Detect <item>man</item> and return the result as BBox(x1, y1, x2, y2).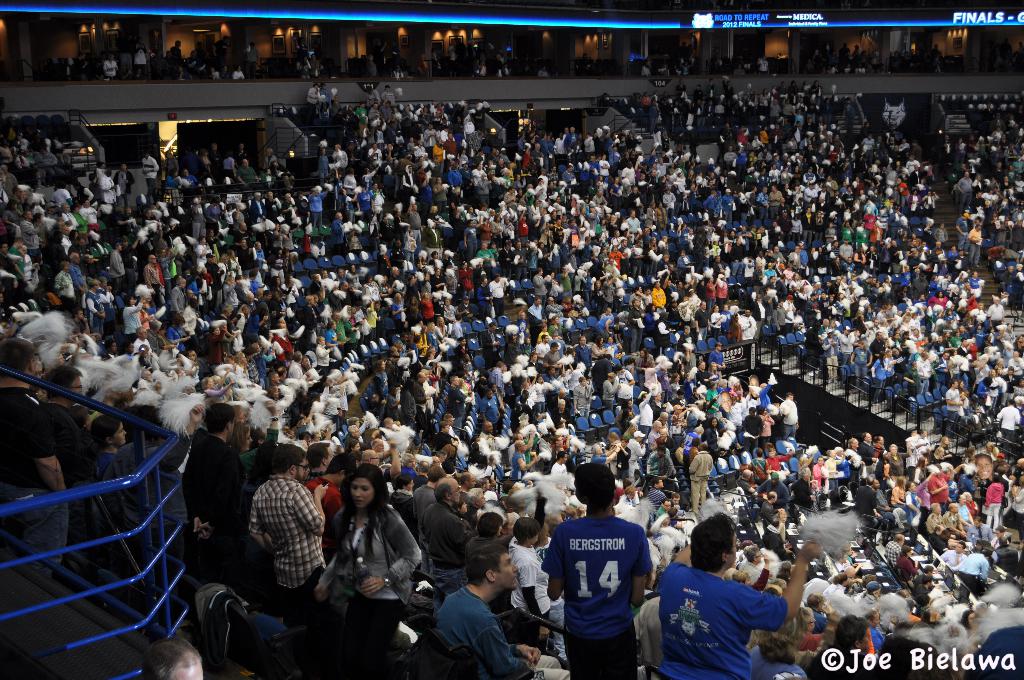
BBox(550, 389, 572, 413).
